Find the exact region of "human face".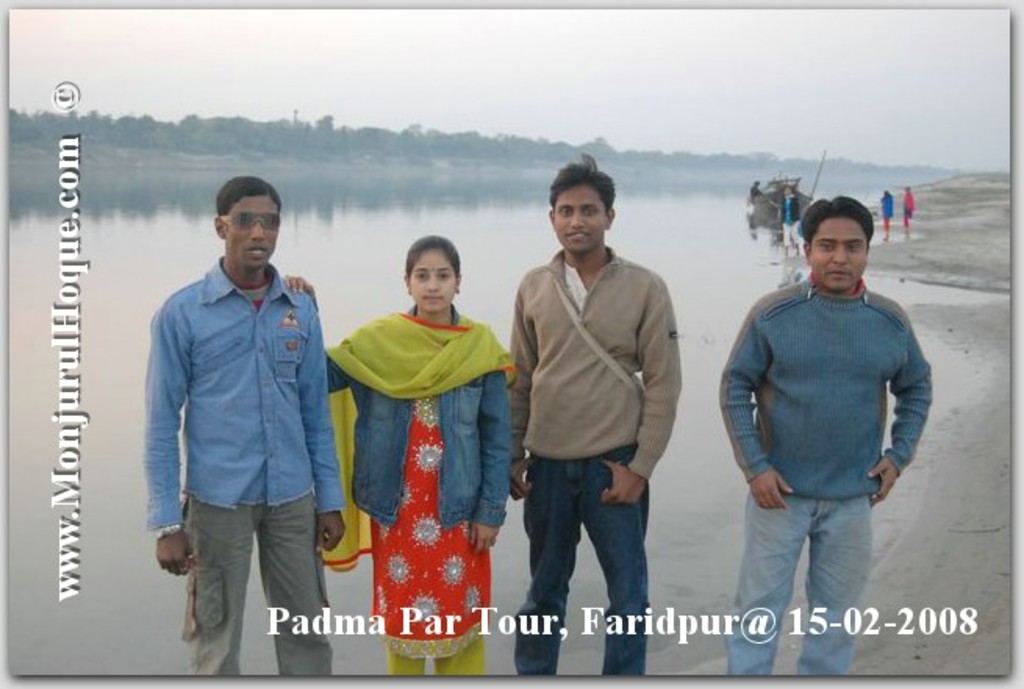
Exact region: <bbox>810, 220, 868, 294</bbox>.
